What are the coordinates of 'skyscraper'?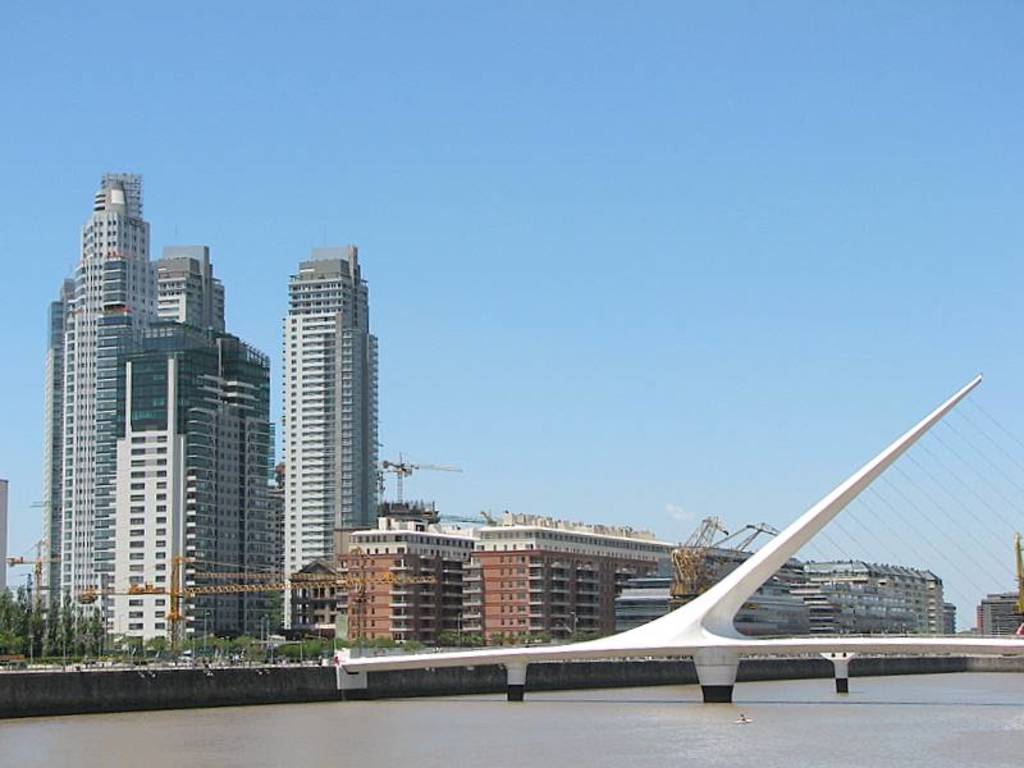
BBox(264, 253, 402, 612).
